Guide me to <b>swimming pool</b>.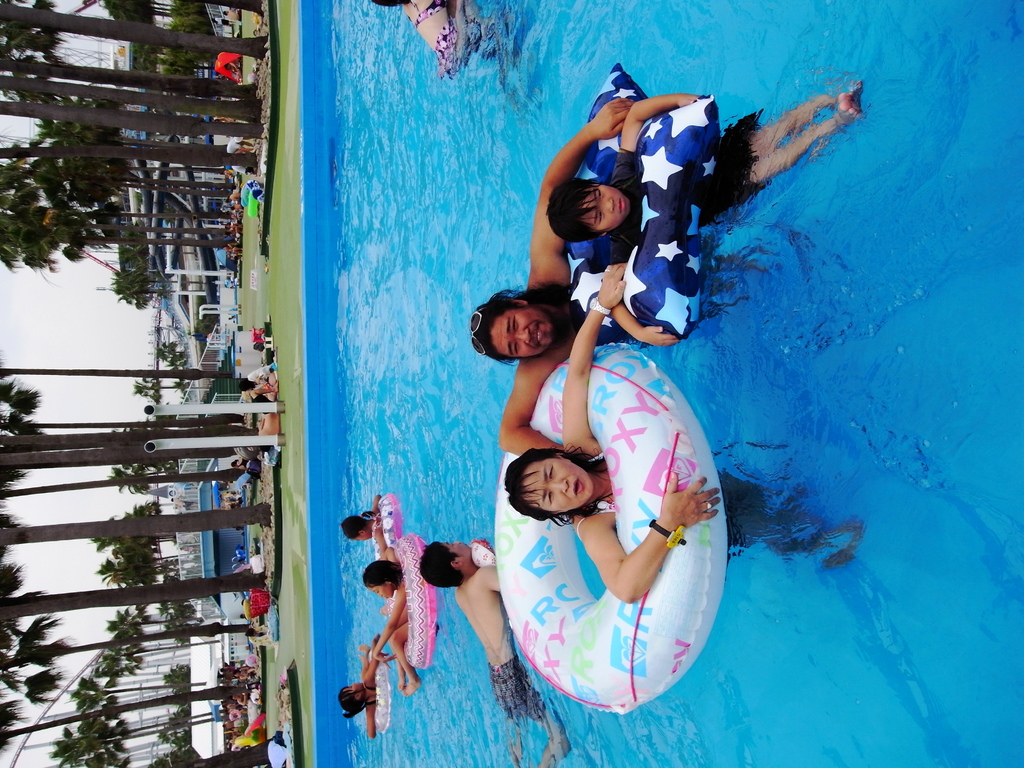
Guidance: rect(296, 0, 1023, 767).
